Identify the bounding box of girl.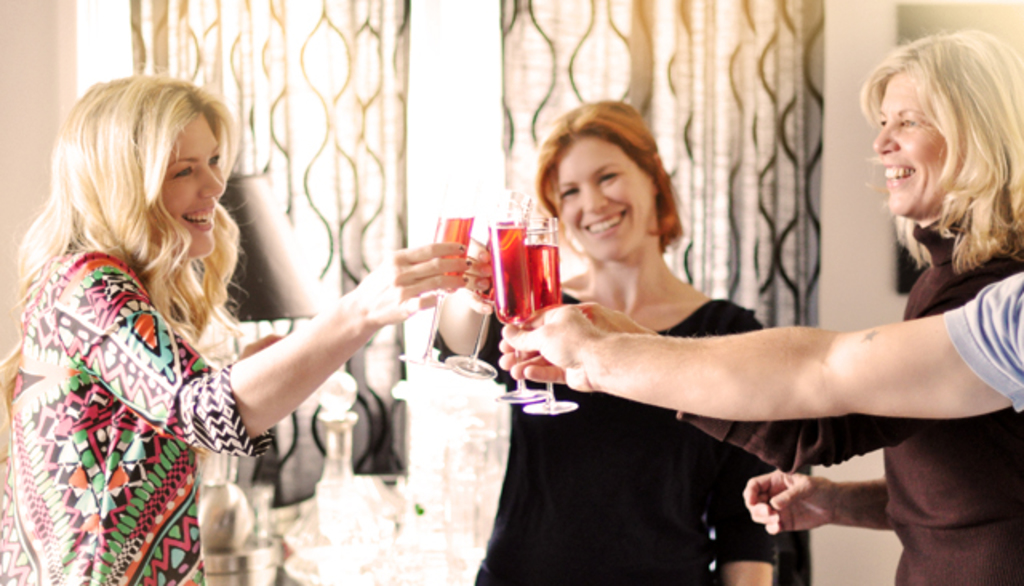
<bbox>446, 117, 774, 584</bbox>.
